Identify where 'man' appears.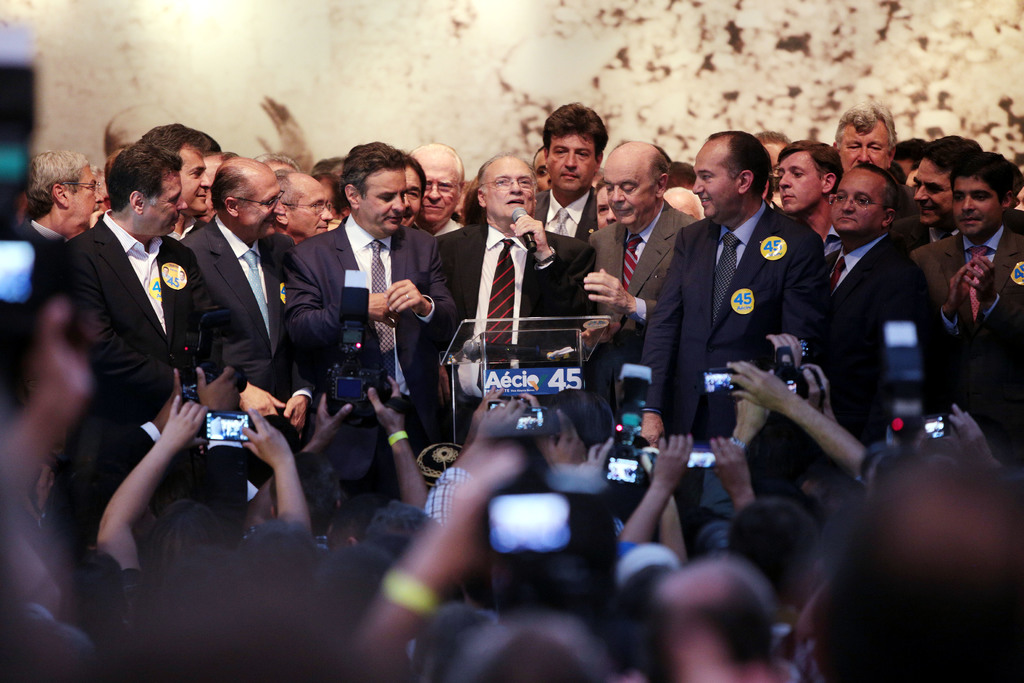
Appears at 436,156,598,446.
